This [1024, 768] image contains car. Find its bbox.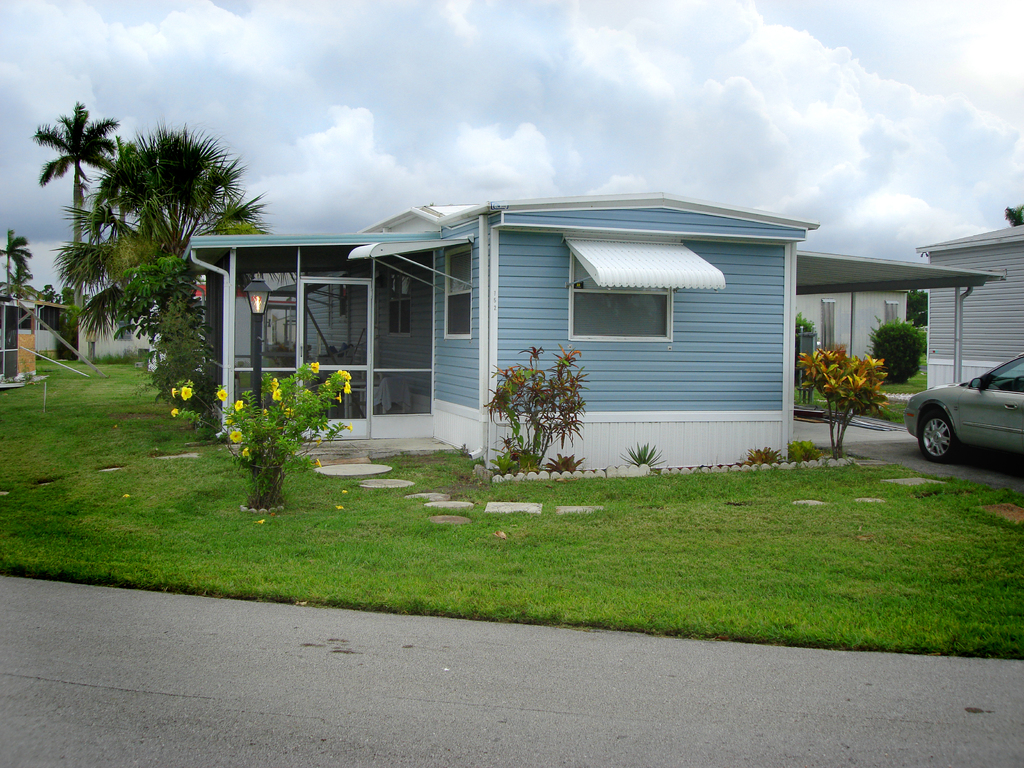
906/351/1023/465.
